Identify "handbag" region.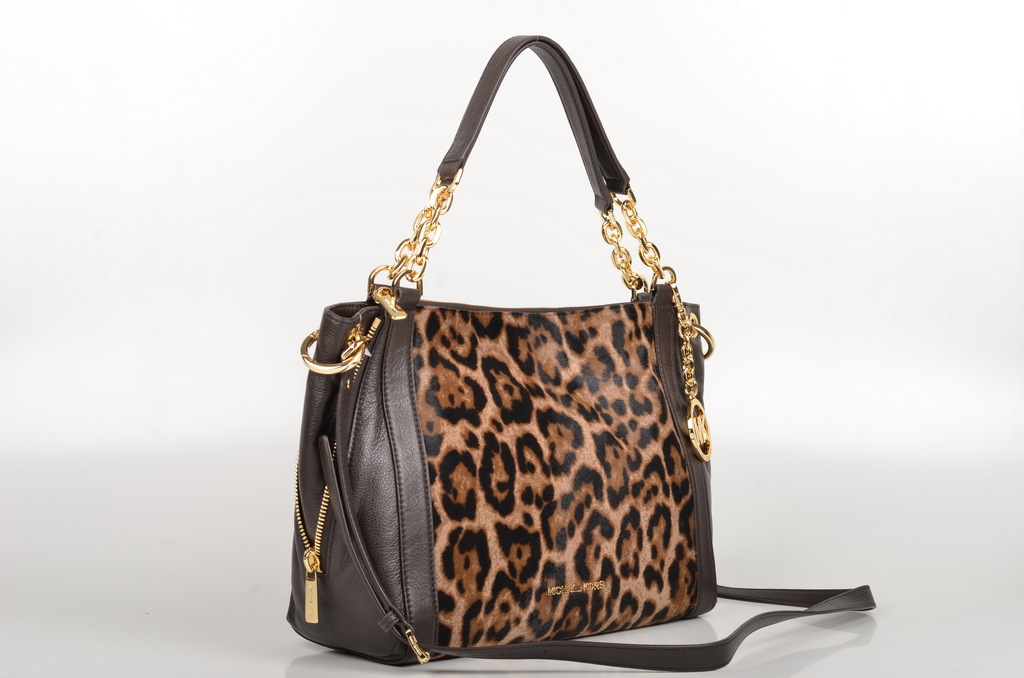
Region: bbox=[285, 33, 875, 673].
